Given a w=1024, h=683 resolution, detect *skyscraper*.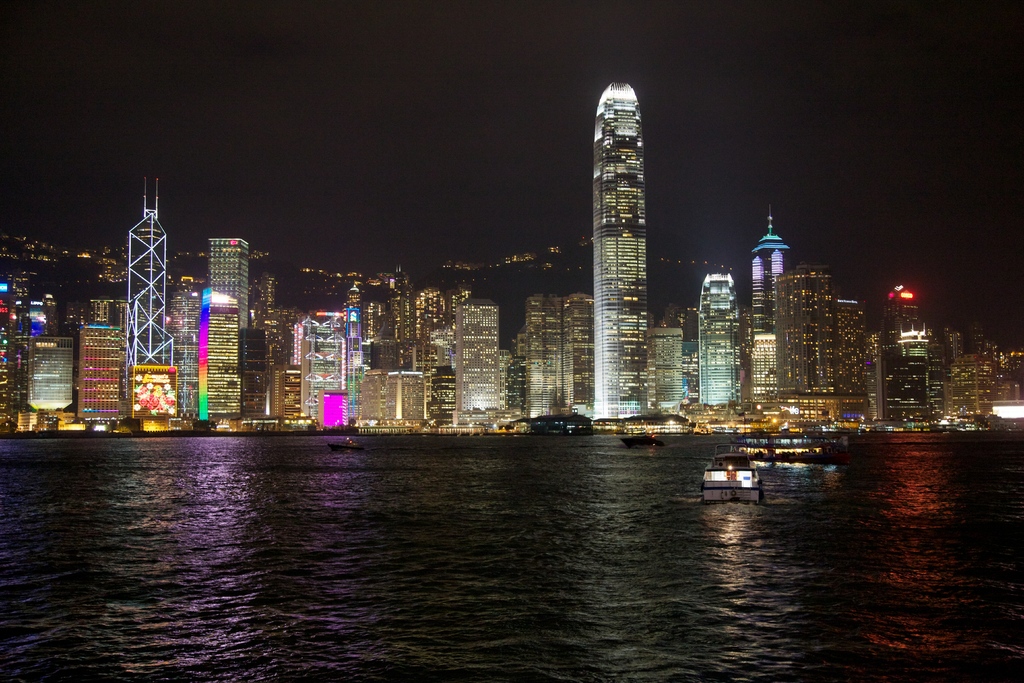
594 82 657 422.
